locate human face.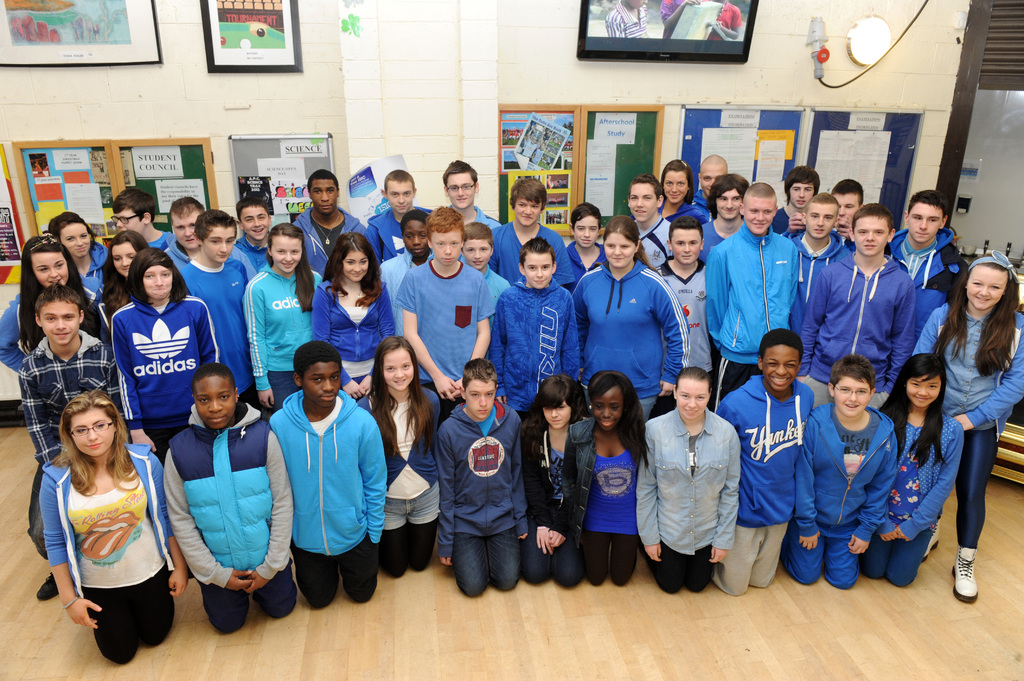
Bounding box: 265, 239, 302, 275.
